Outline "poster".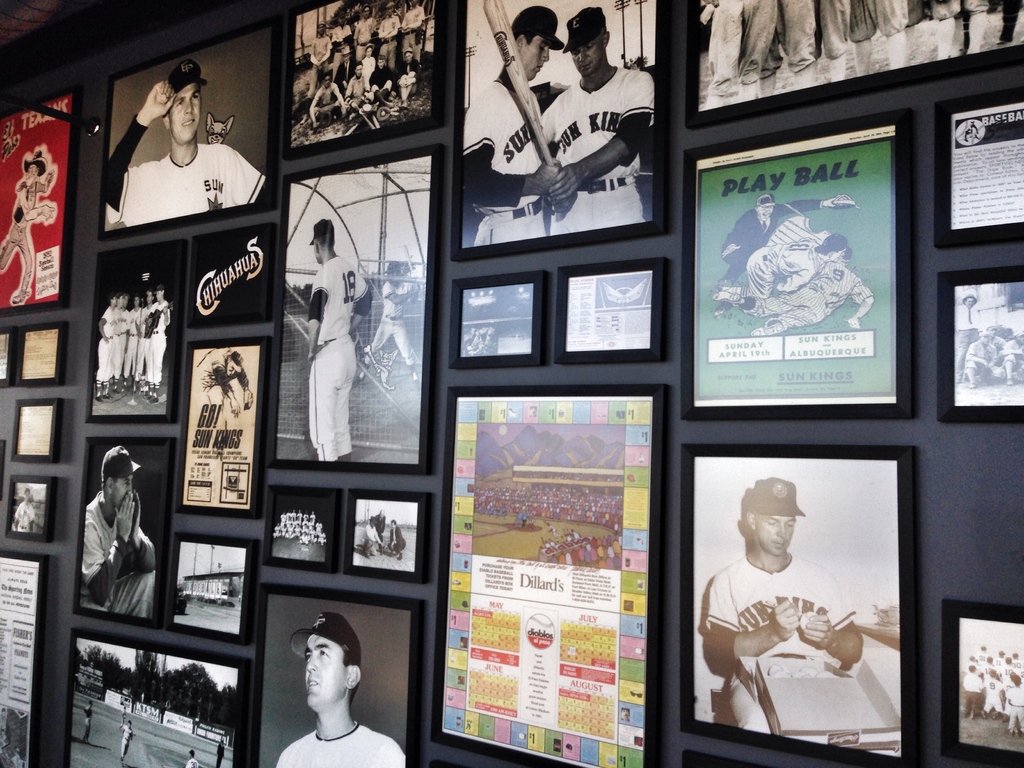
Outline: bbox=[462, 0, 654, 250].
